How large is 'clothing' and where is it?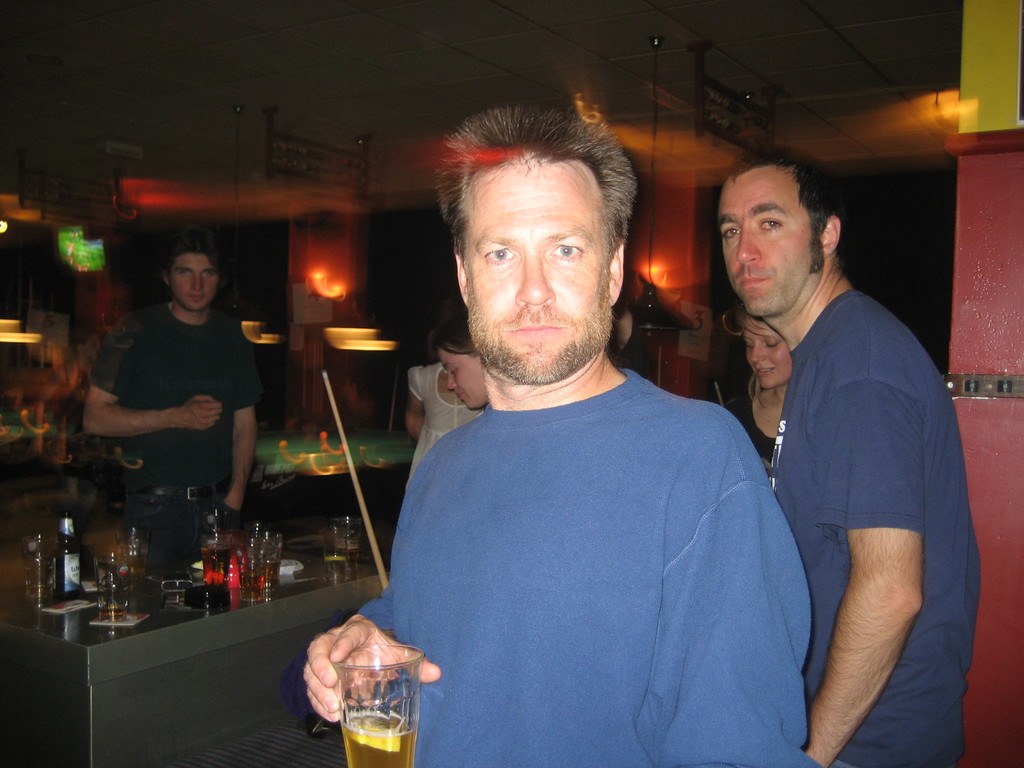
Bounding box: 408, 371, 474, 479.
